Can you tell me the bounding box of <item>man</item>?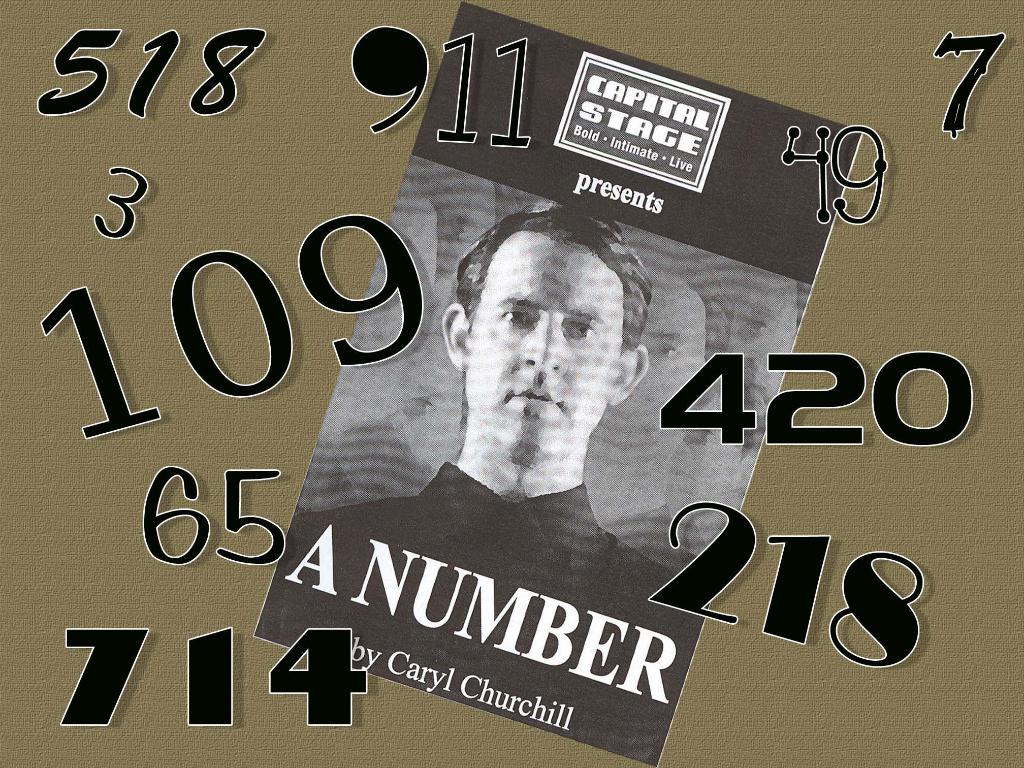
<box>256,201,702,759</box>.
